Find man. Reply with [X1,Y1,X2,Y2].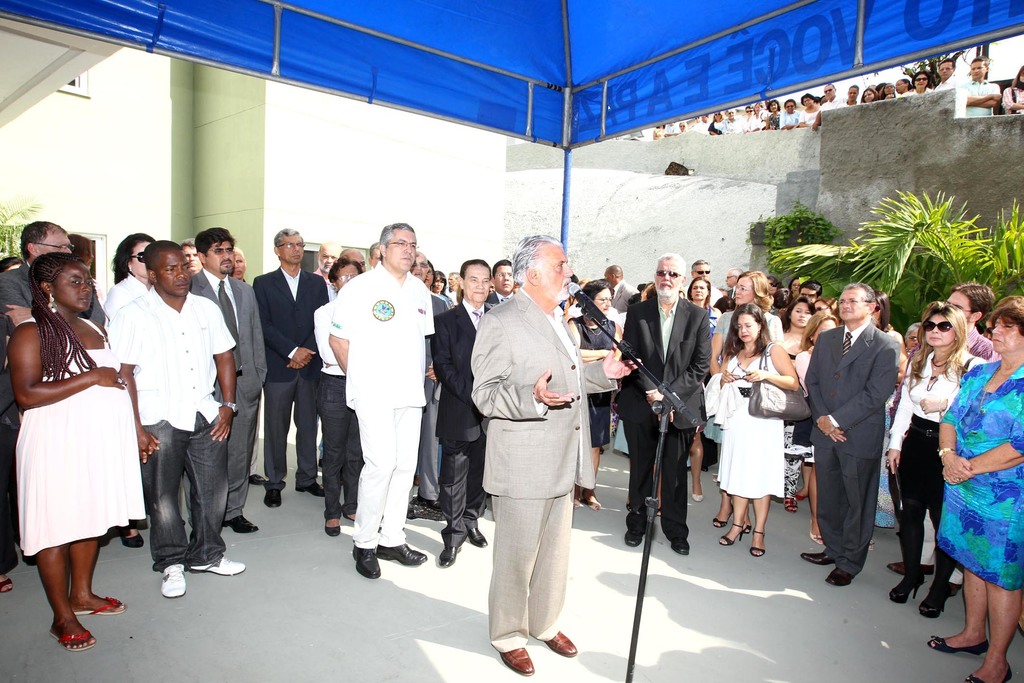
[190,226,269,532].
